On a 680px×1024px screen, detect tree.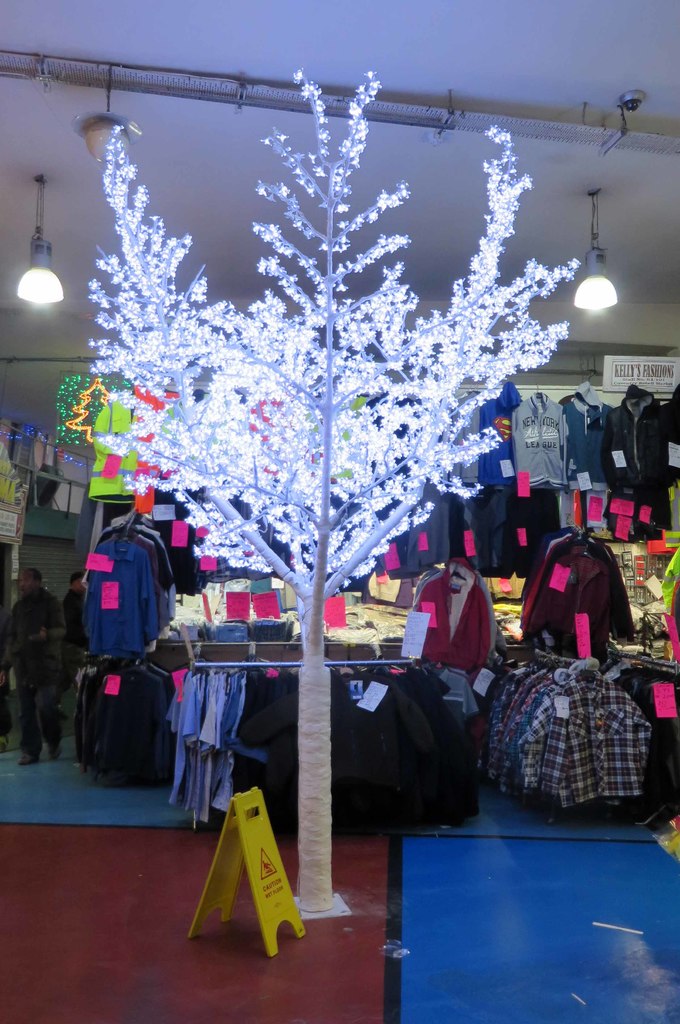
l=68, t=62, r=585, b=908.
